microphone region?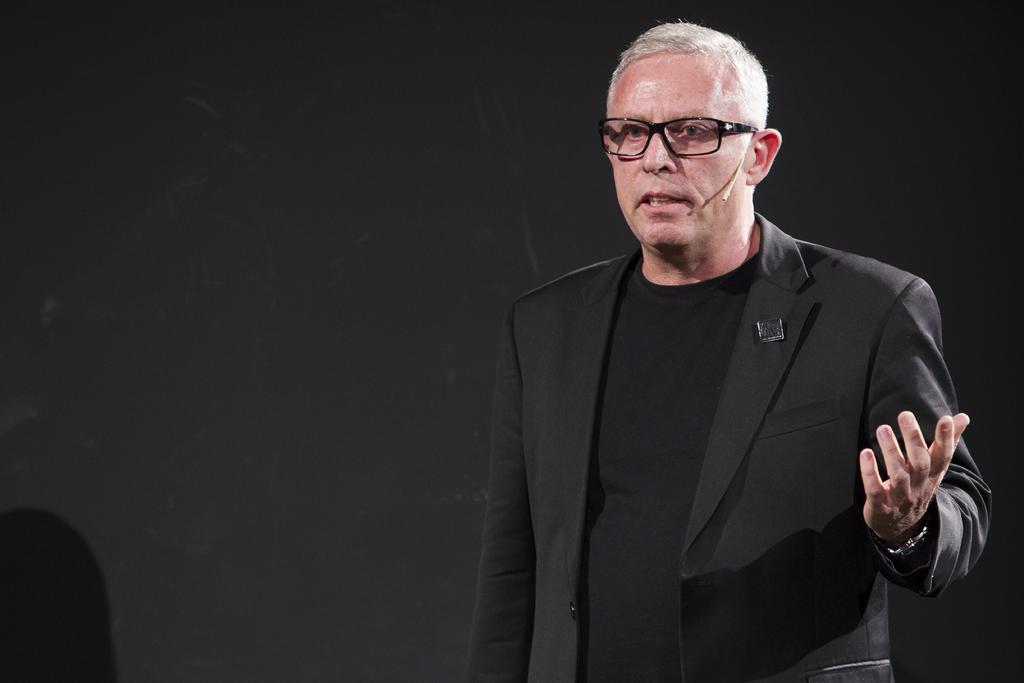
bbox(721, 190, 728, 202)
